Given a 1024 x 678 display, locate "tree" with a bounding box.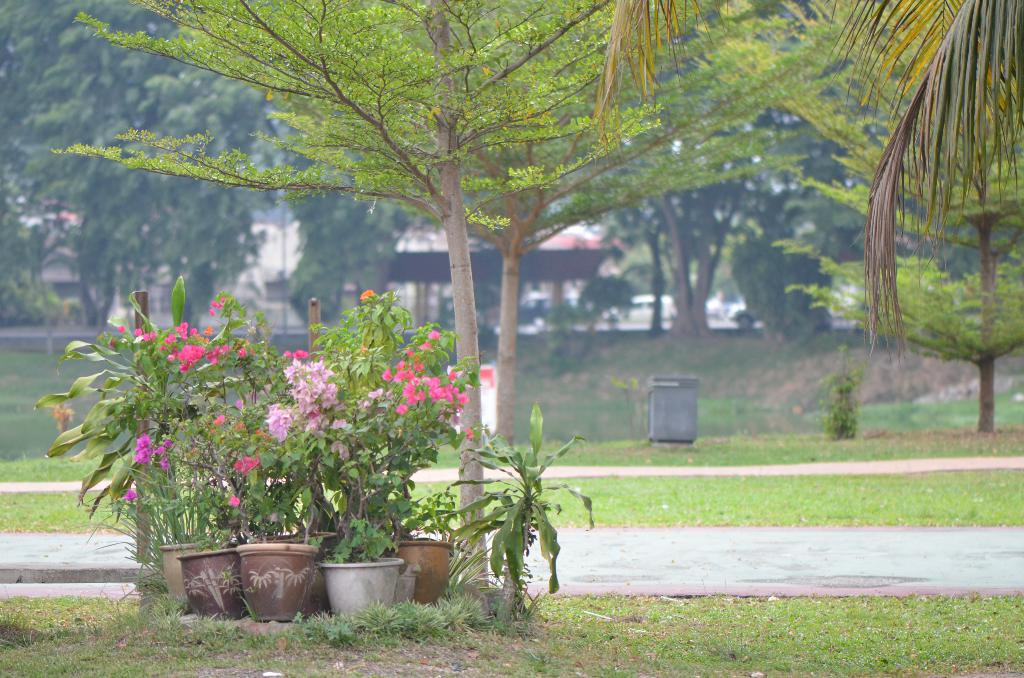
Located: [x1=572, y1=0, x2=686, y2=329].
